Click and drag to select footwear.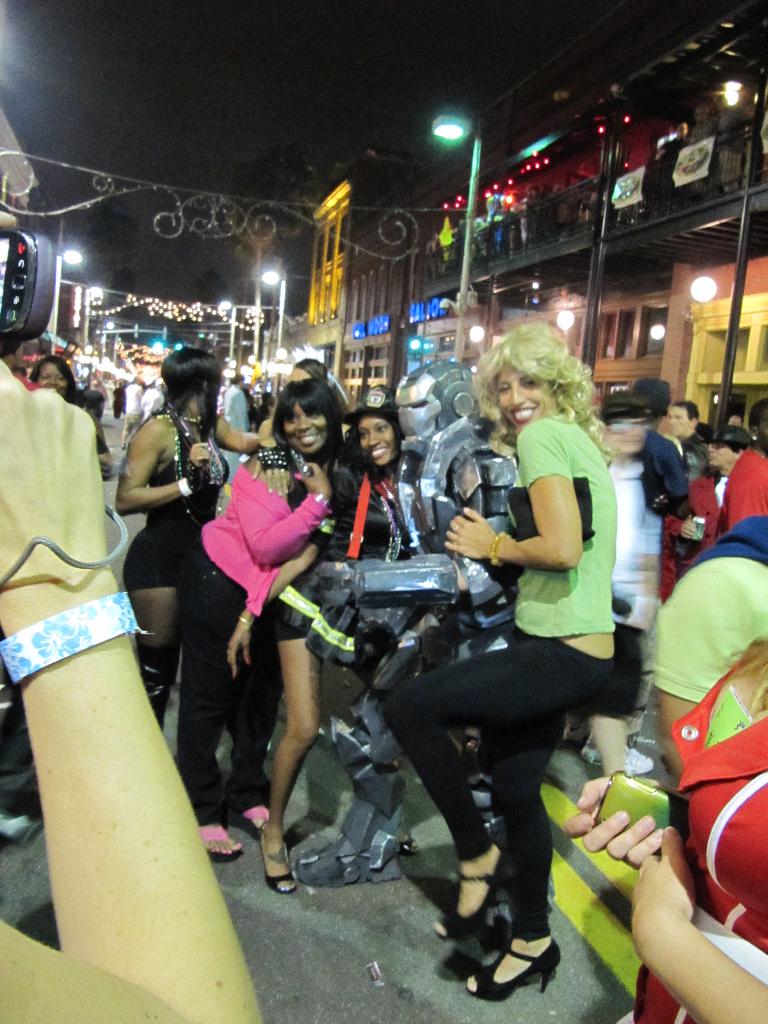
Selection: {"x1": 239, "y1": 797, "x2": 270, "y2": 834}.
